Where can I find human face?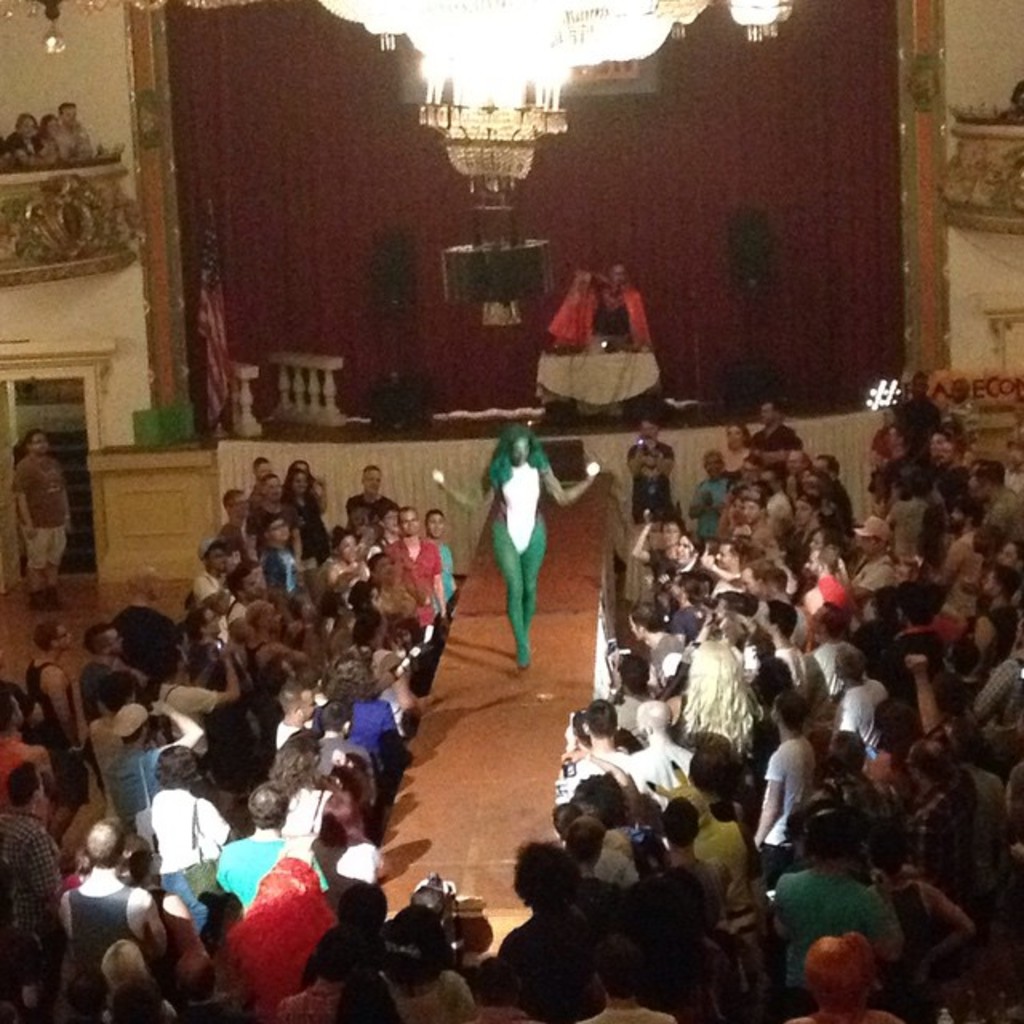
You can find it at {"x1": 254, "y1": 462, "x2": 272, "y2": 472}.
